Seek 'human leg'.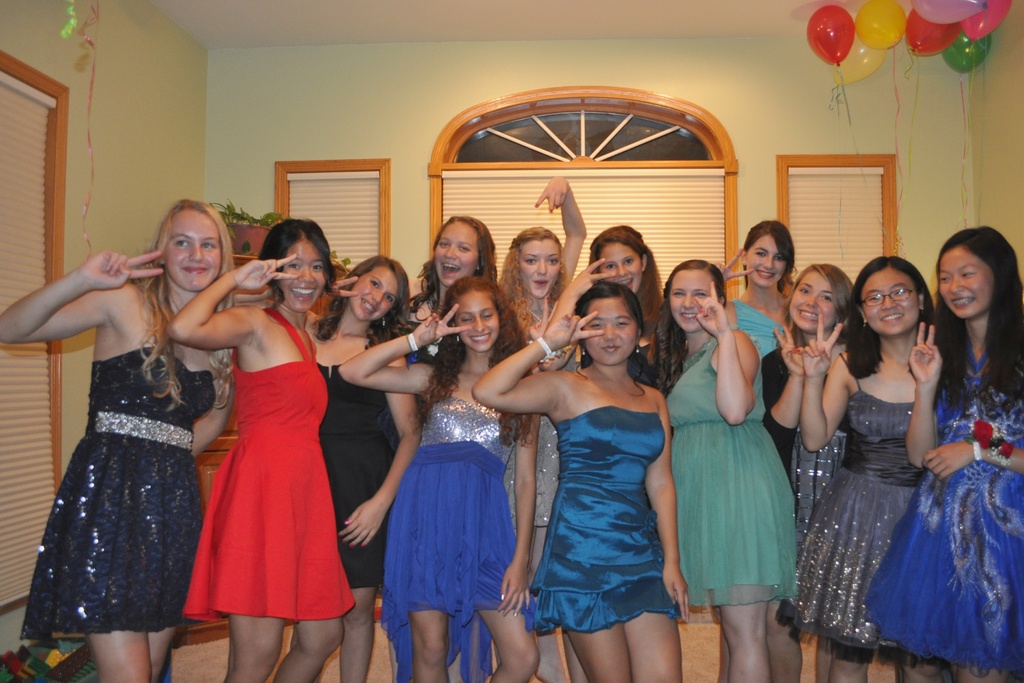
box(954, 667, 1008, 678).
